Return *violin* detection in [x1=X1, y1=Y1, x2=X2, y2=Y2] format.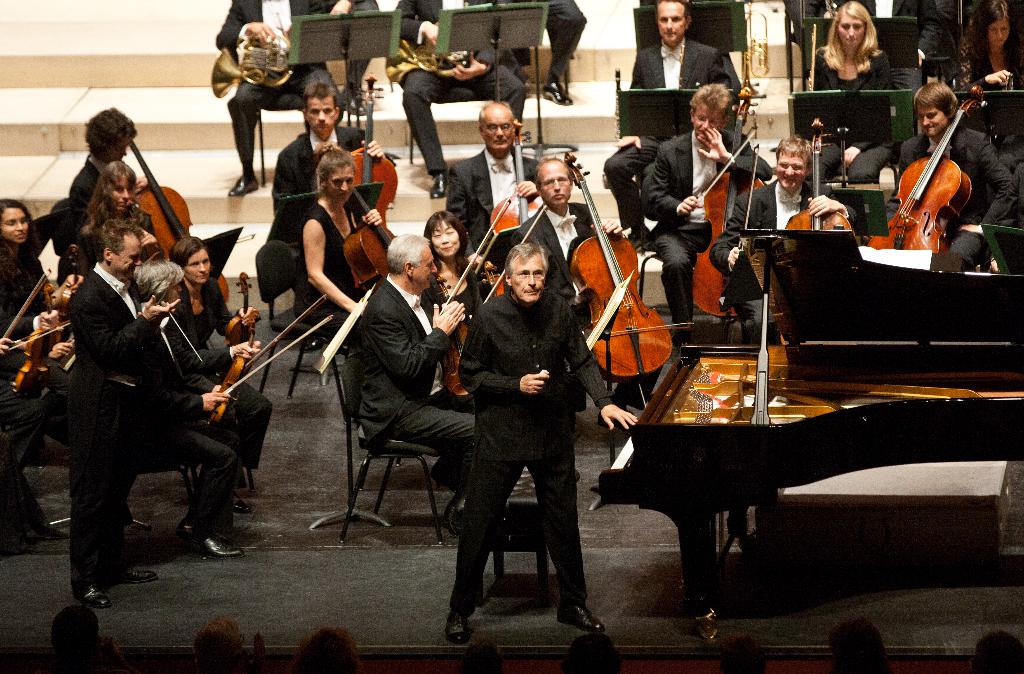
[x1=868, y1=88, x2=992, y2=252].
